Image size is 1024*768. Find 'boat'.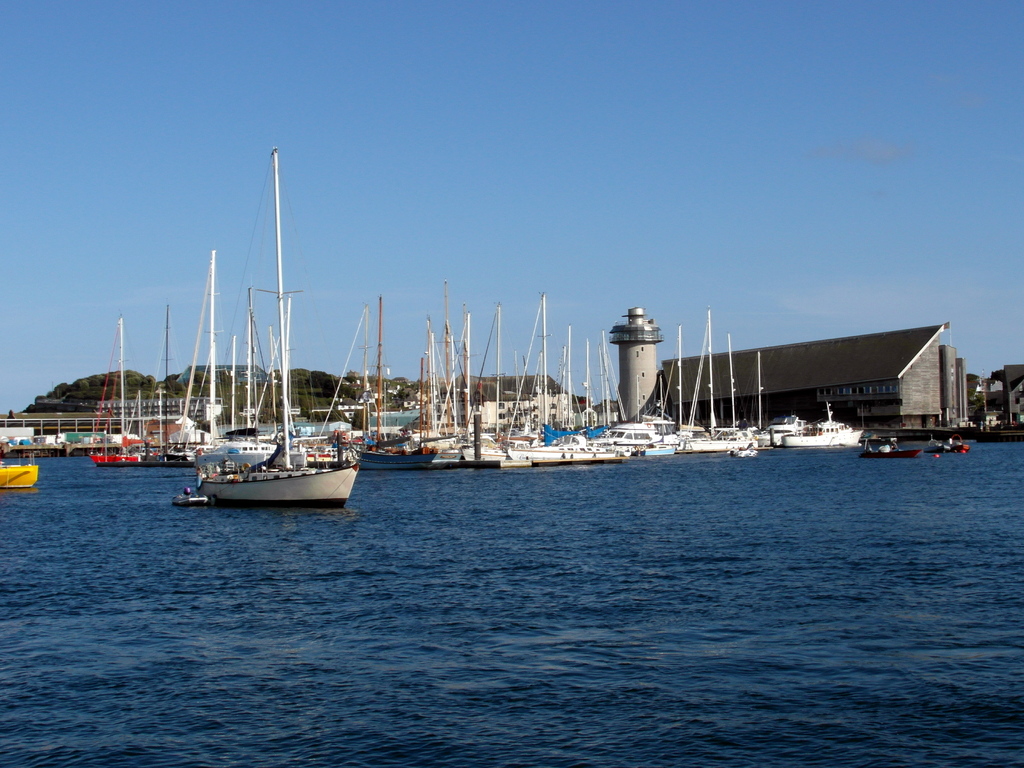
bbox=(739, 440, 762, 458).
